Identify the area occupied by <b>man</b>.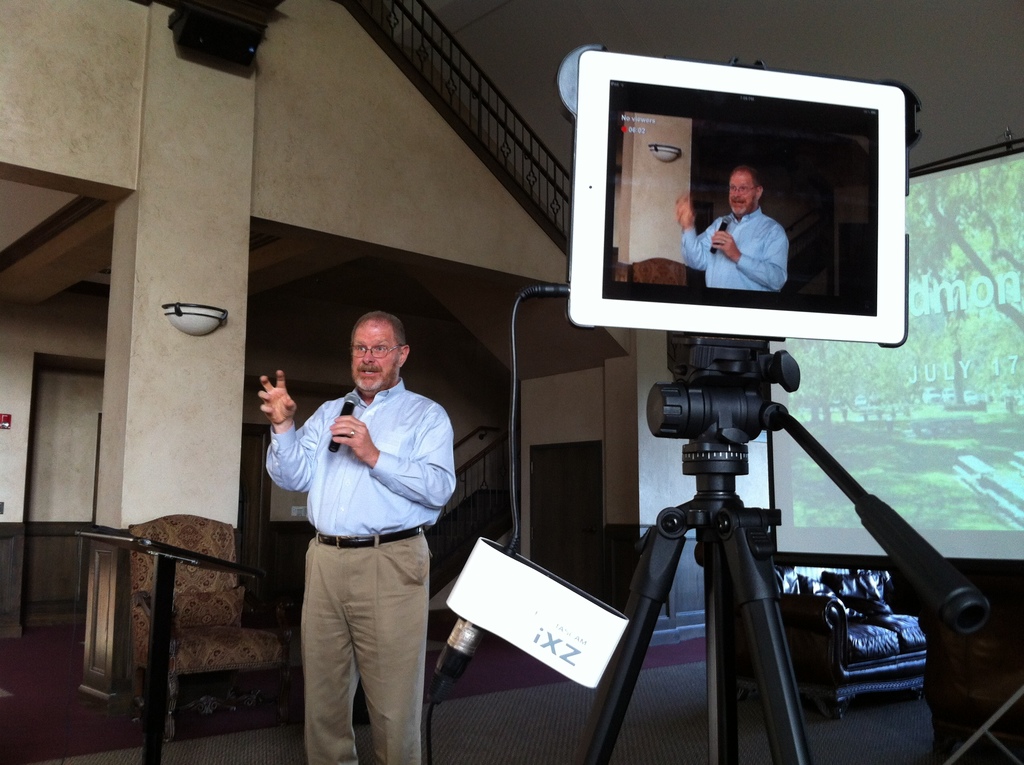
Area: crop(257, 309, 458, 764).
